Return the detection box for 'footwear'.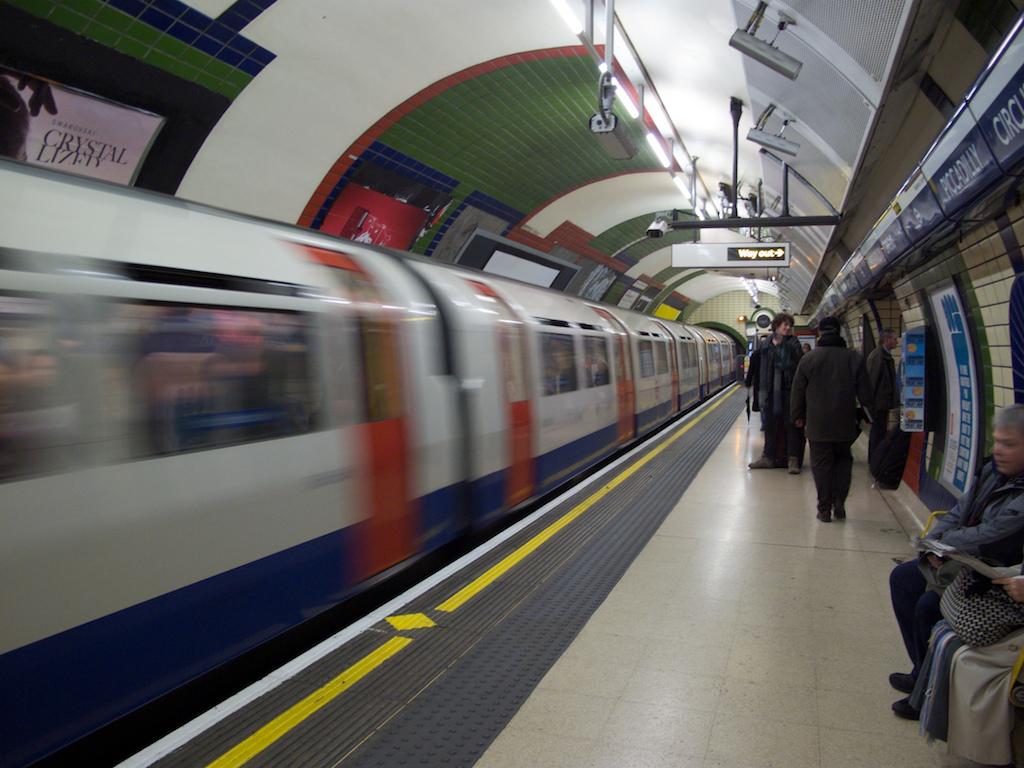
locate(894, 701, 920, 734).
